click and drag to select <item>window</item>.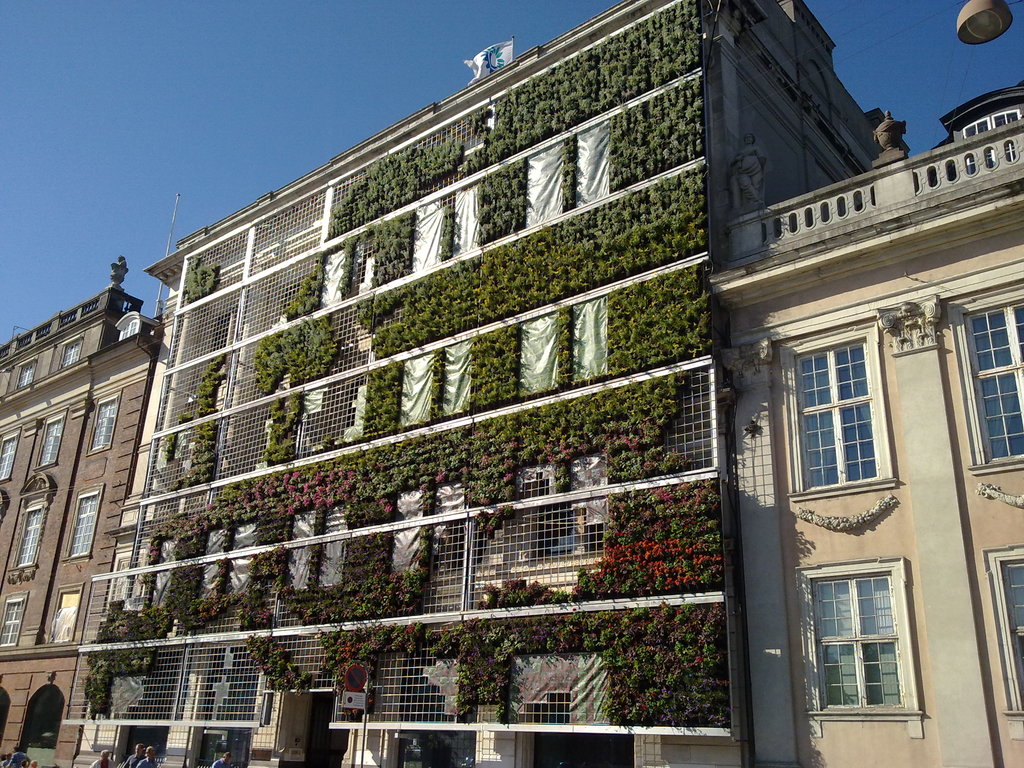
Selection: <region>35, 410, 62, 474</region>.
